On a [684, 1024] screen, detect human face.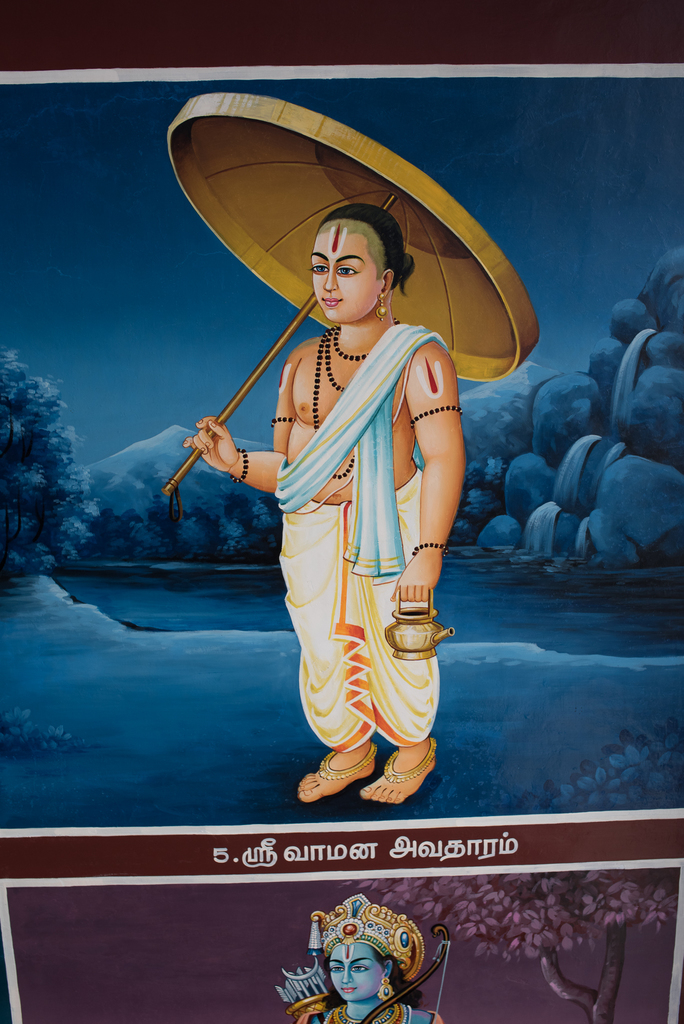
[x1=310, y1=232, x2=378, y2=321].
